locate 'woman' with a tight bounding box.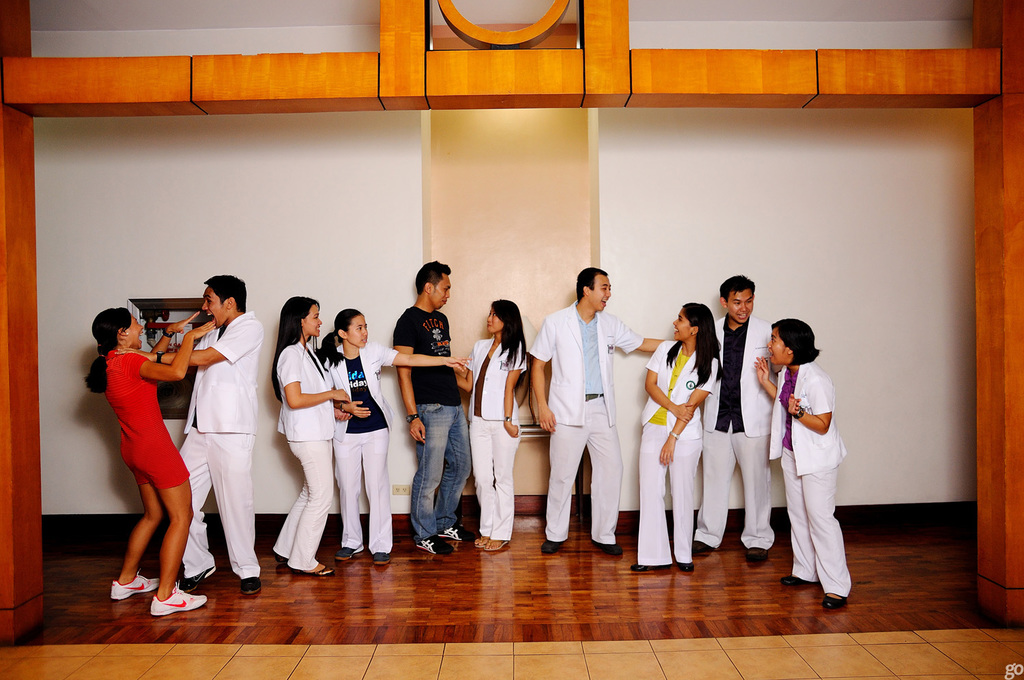
select_region(319, 297, 485, 561).
